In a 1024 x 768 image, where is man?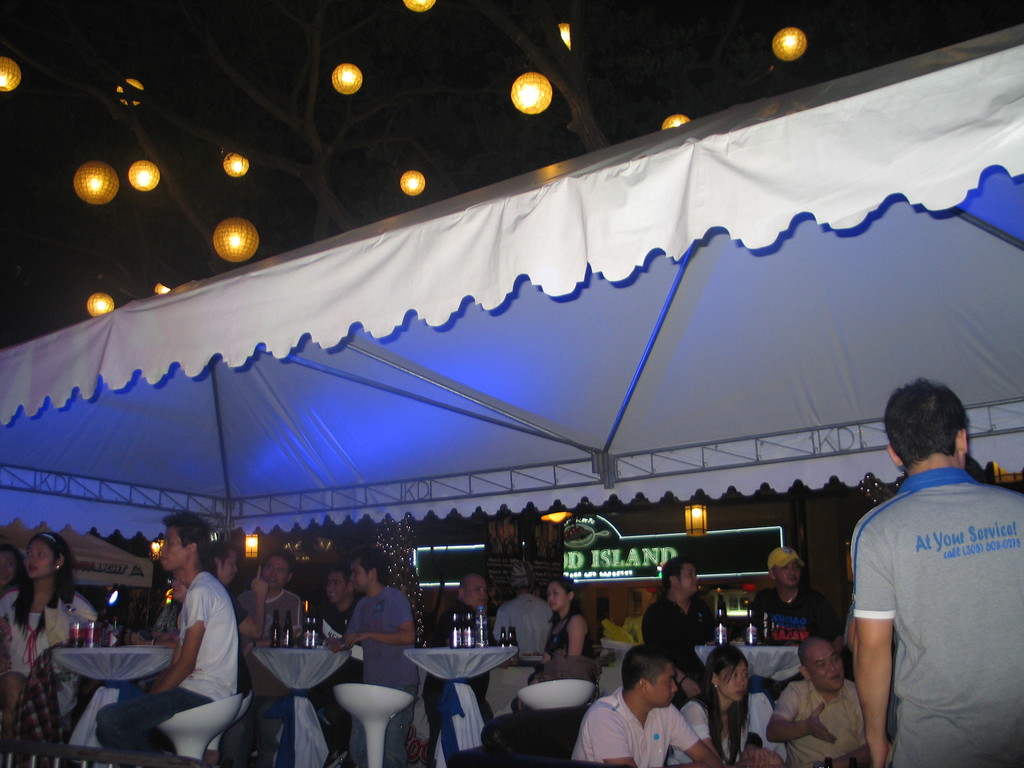
x1=744 y1=543 x2=829 y2=649.
